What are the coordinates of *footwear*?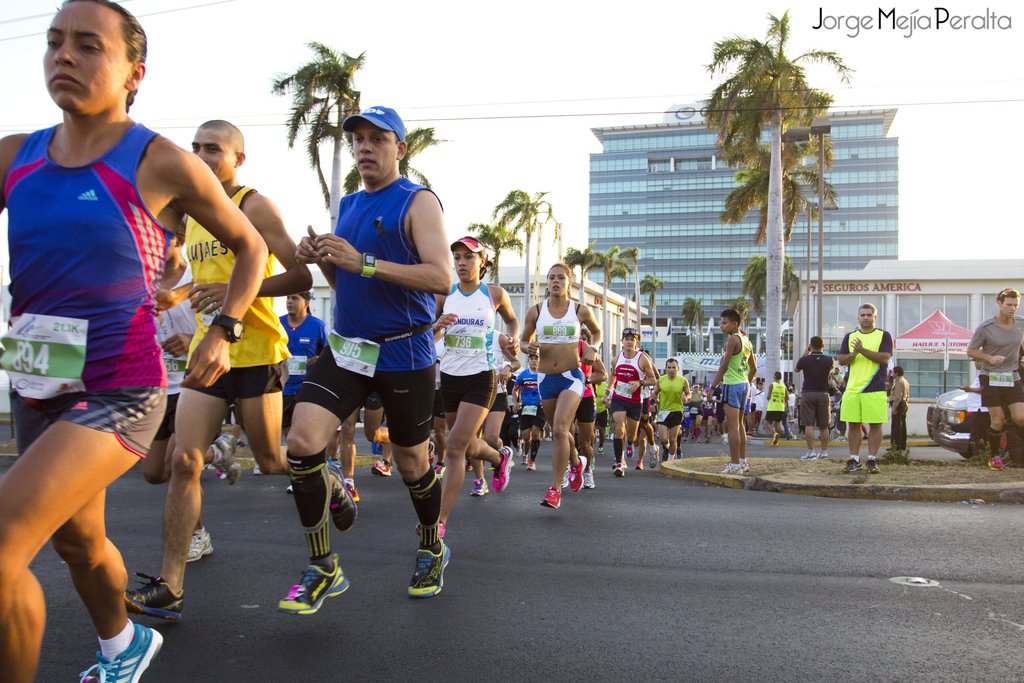
pyautogui.locateOnScreen(278, 554, 348, 615).
